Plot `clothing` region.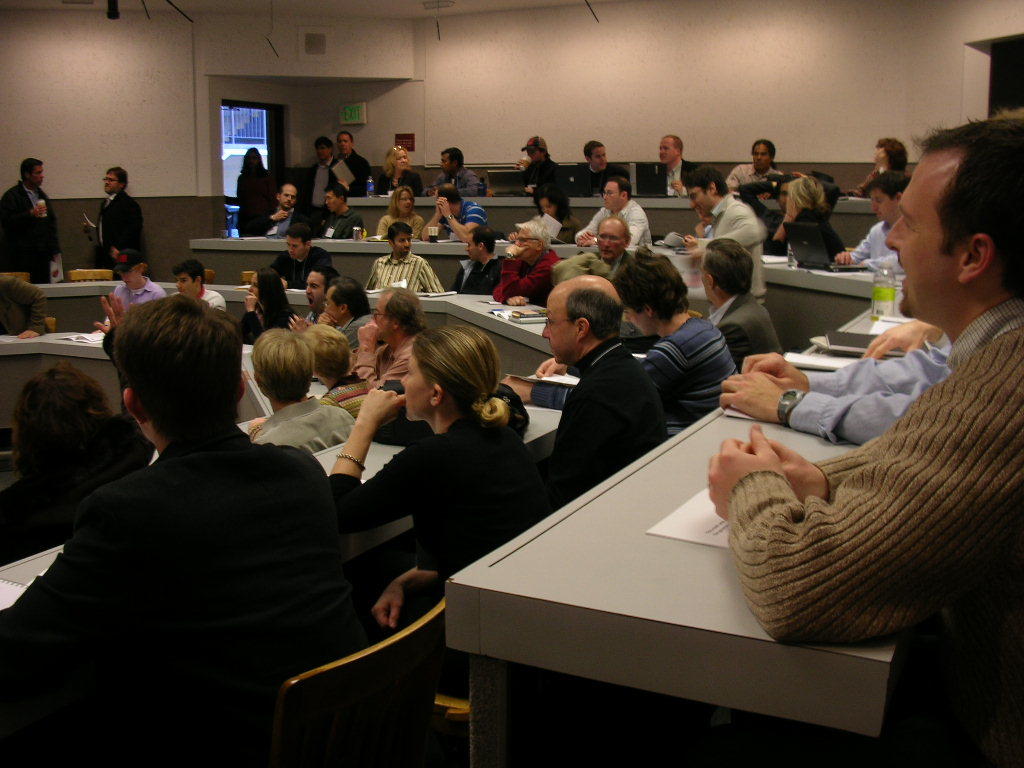
Plotted at 543, 322, 668, 505.
